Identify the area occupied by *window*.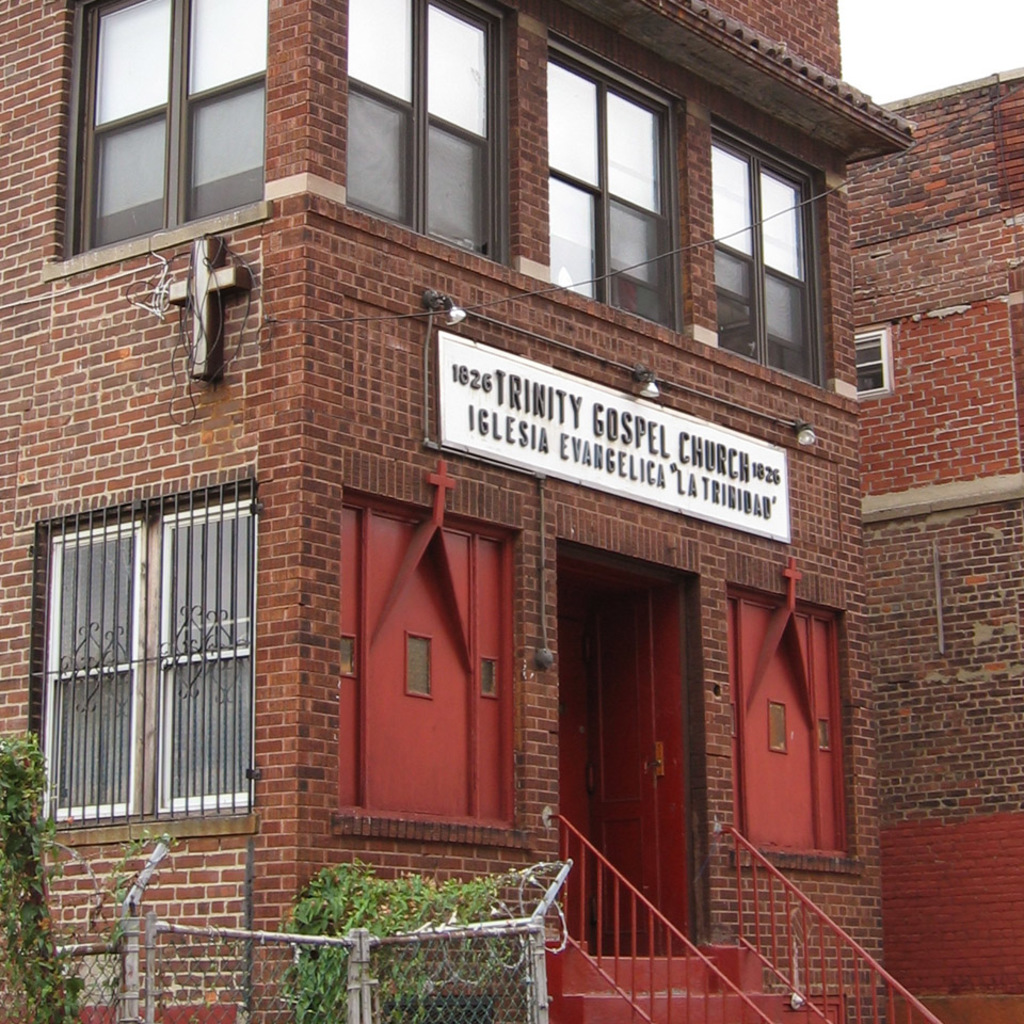
Area: 342/0/513/281.
